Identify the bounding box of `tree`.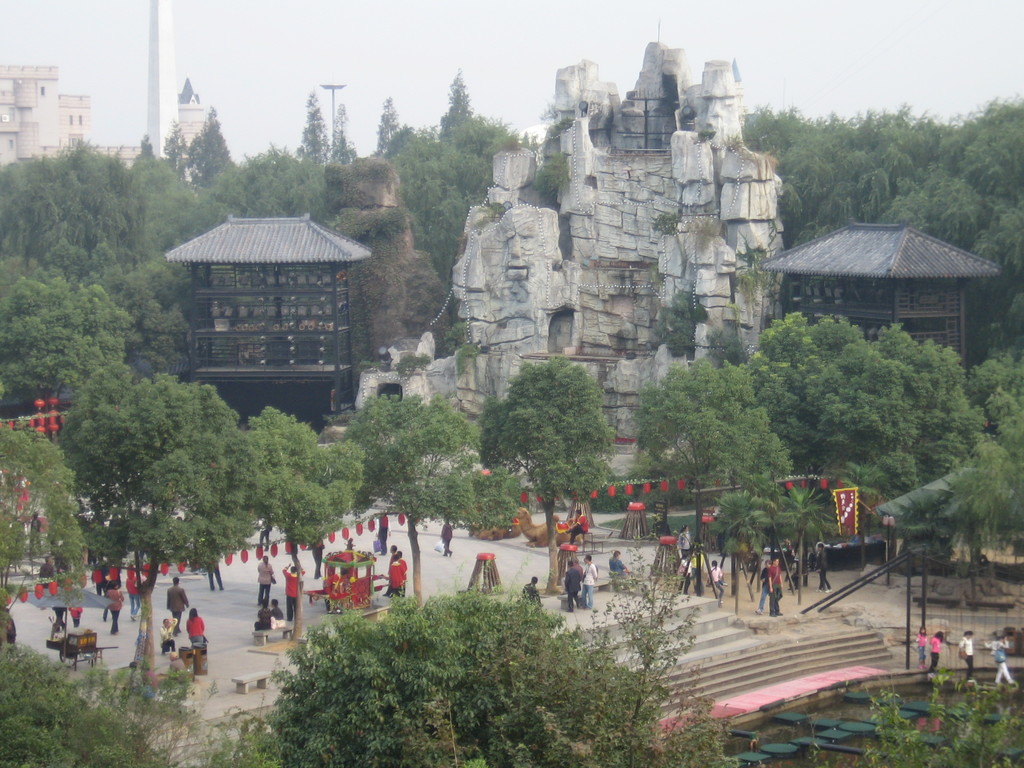
(134, 130, 155, 158).
